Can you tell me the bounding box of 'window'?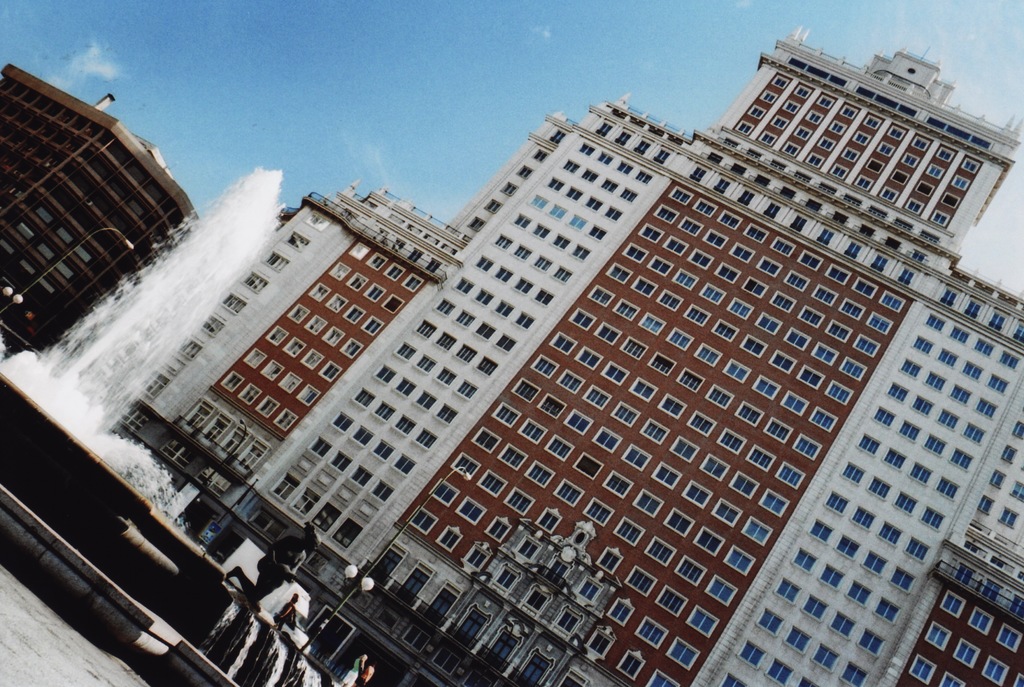
bbox=(657, 393, 686, 416).
